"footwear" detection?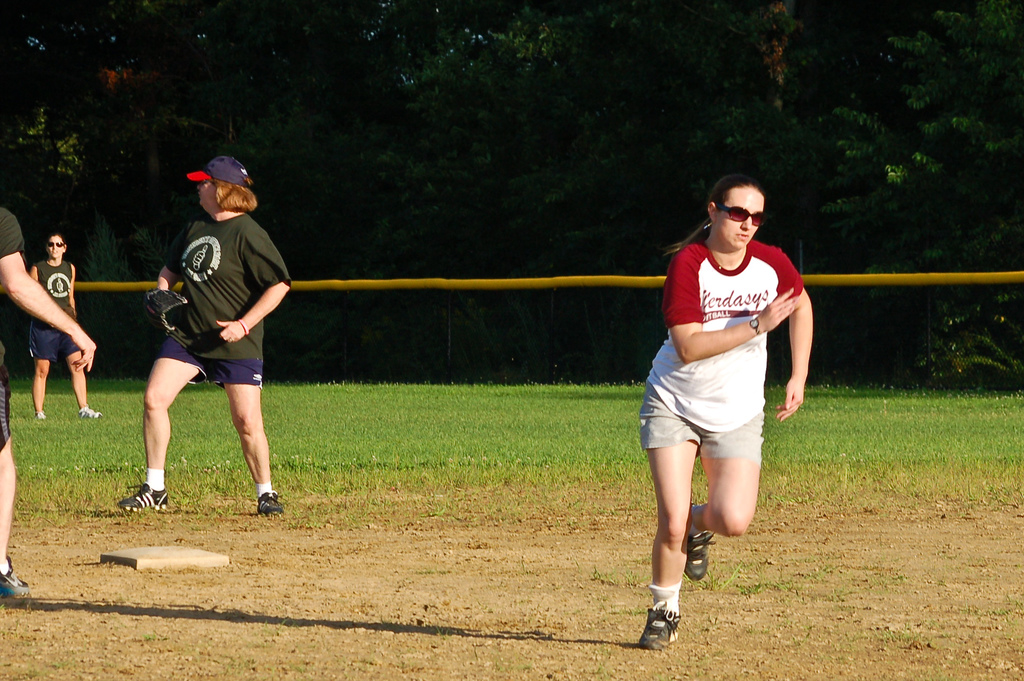
crop(77, 405, 105, 419)
